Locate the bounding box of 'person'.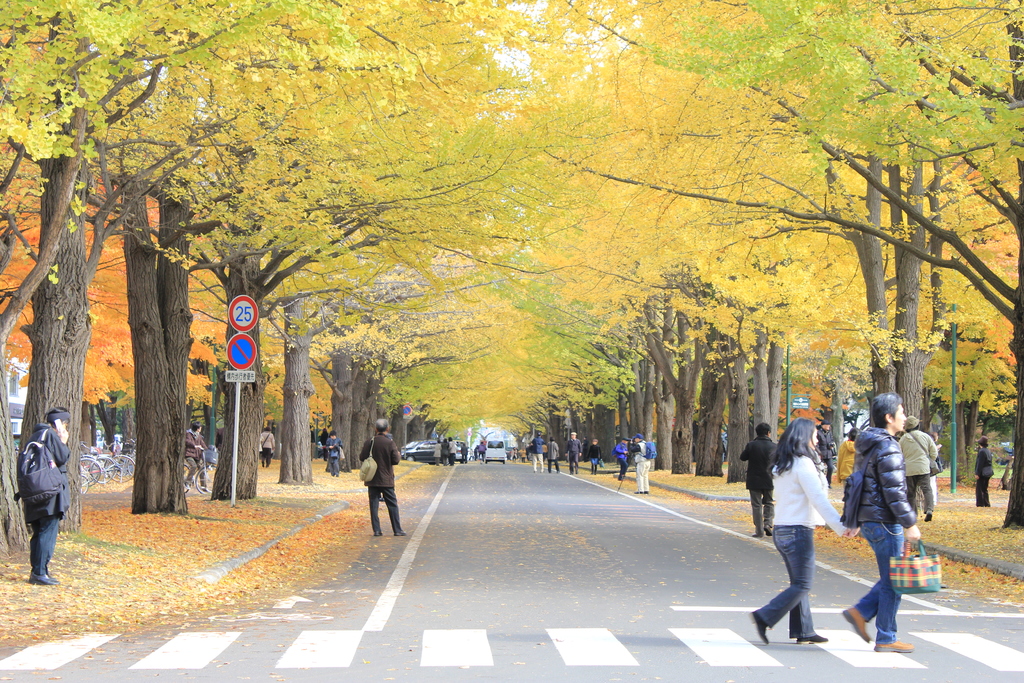
Bounding box: x1=461 y1=442 x2=468 y2=466.
